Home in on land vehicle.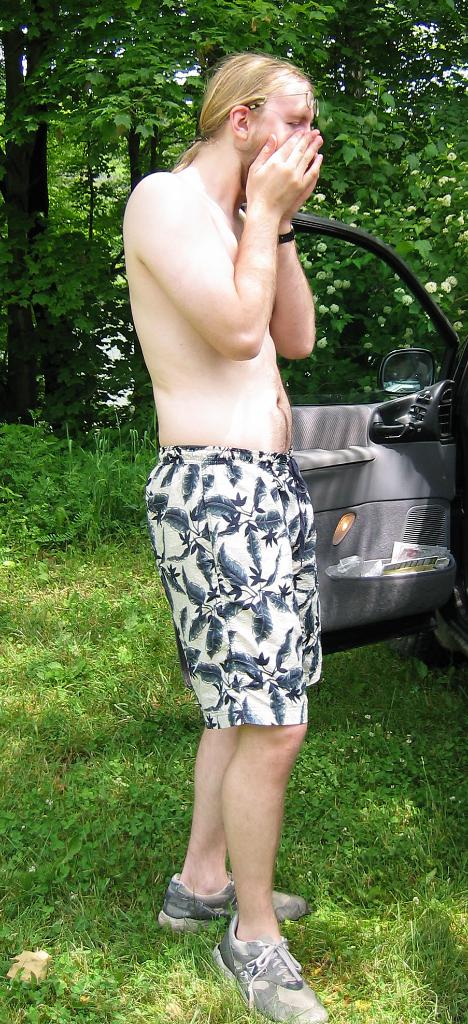
Homed in at locate(242, 212, 467, 680).
